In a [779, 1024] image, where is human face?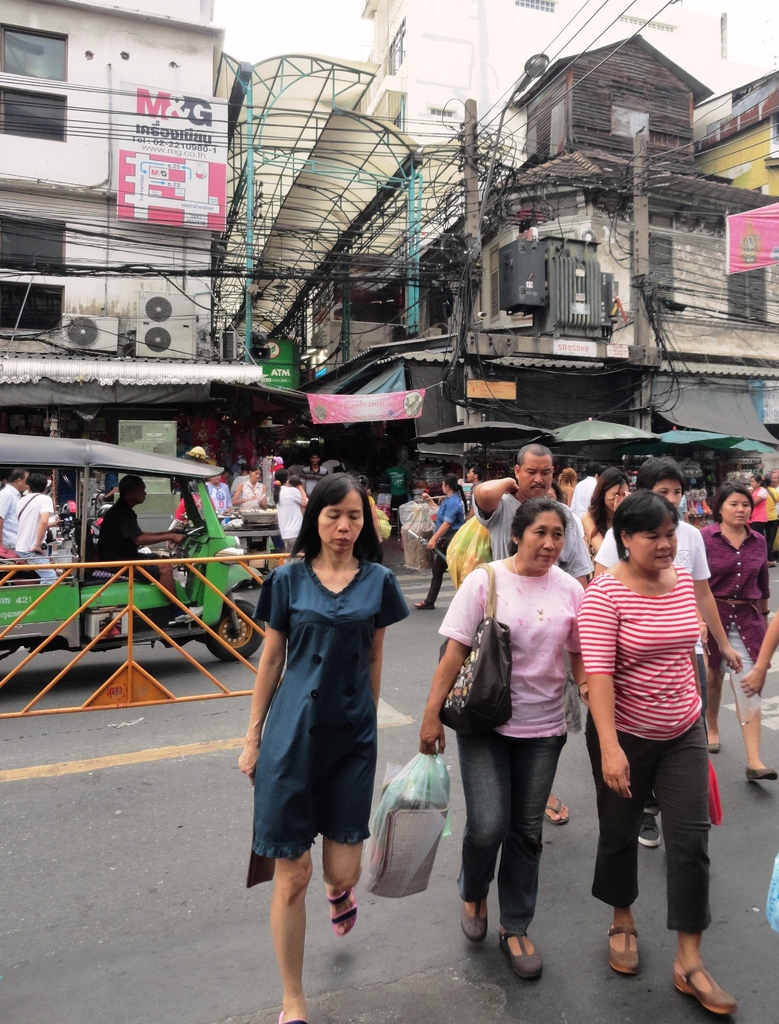
131/477/152/507.
